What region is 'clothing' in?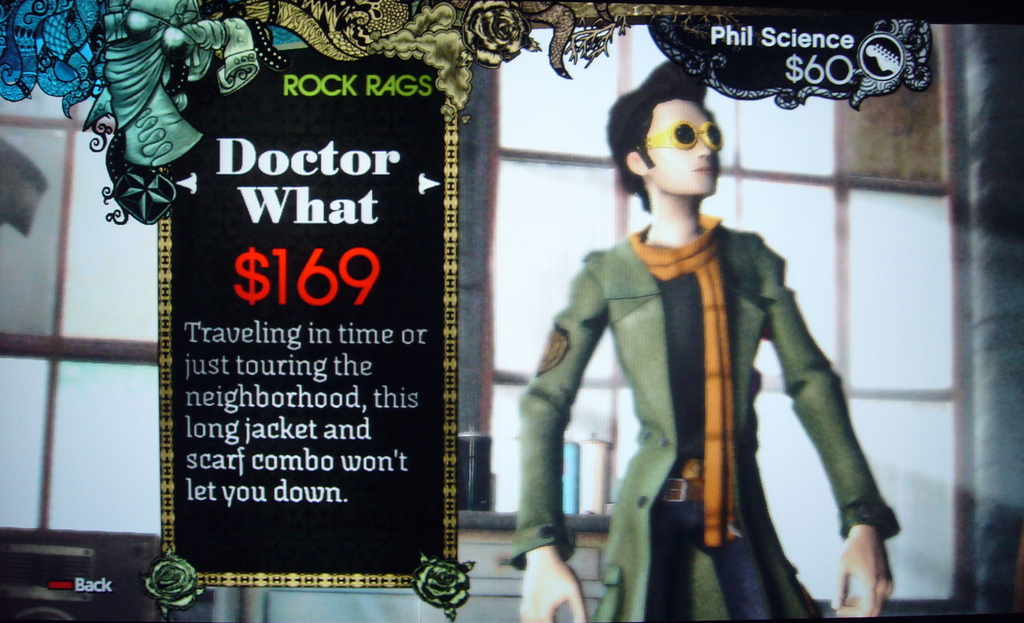
{"left": 515, "top": 174, "right": 858, "bottom": 613}.
